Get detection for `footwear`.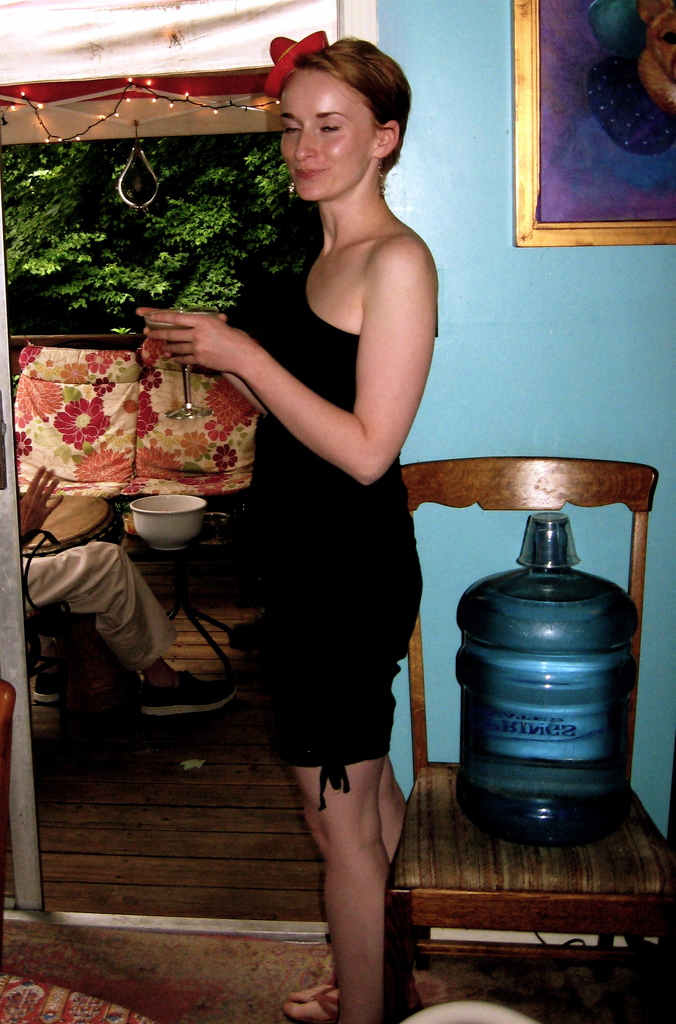
Detection: [left=279, top=973, right=349, bottom=1021].
